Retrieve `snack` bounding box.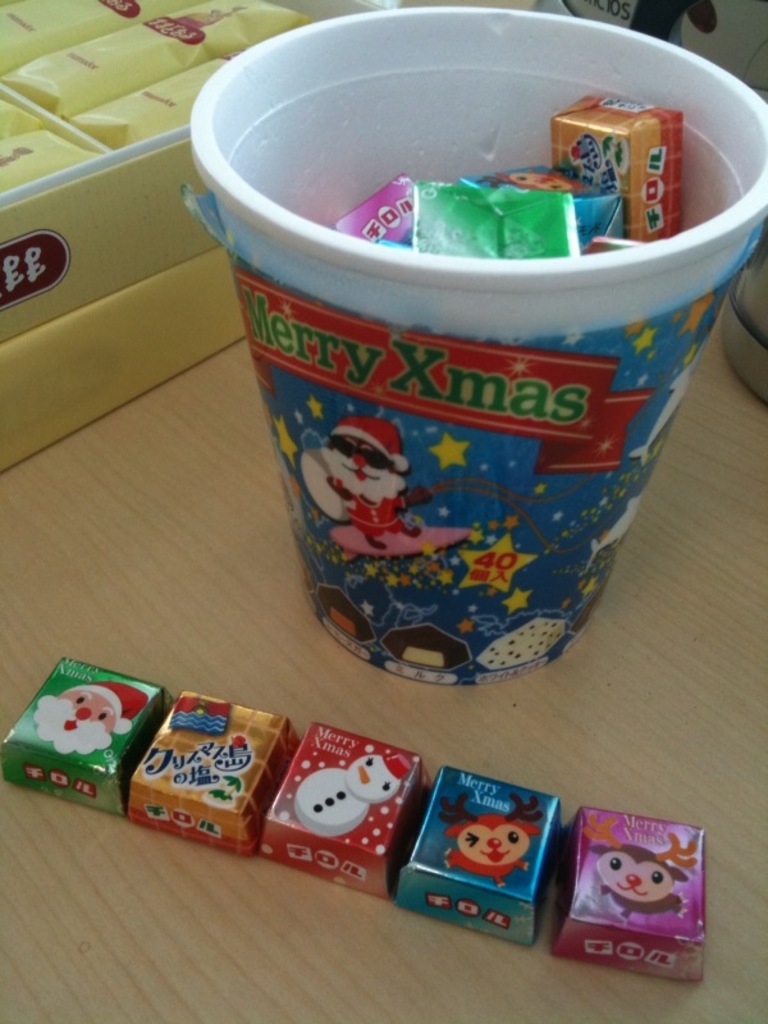
Bounding box: <region>407, 756, 564, 938</region>.
